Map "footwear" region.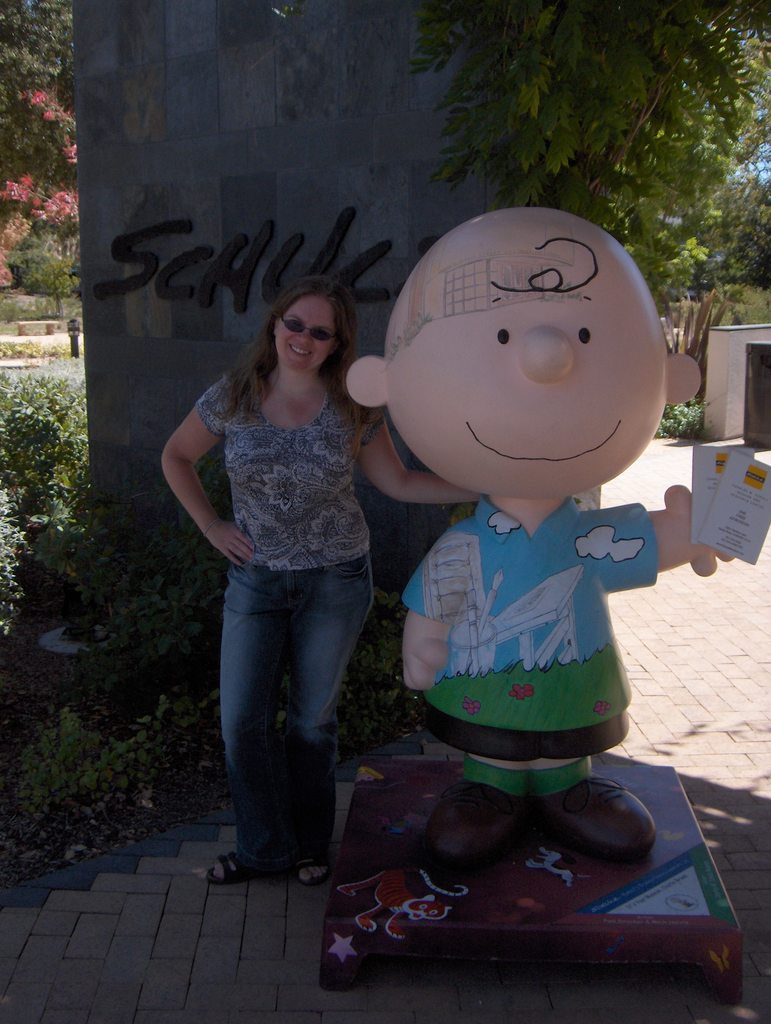
Mapped to x1=427 y1=781 x2=530 y2=865.
